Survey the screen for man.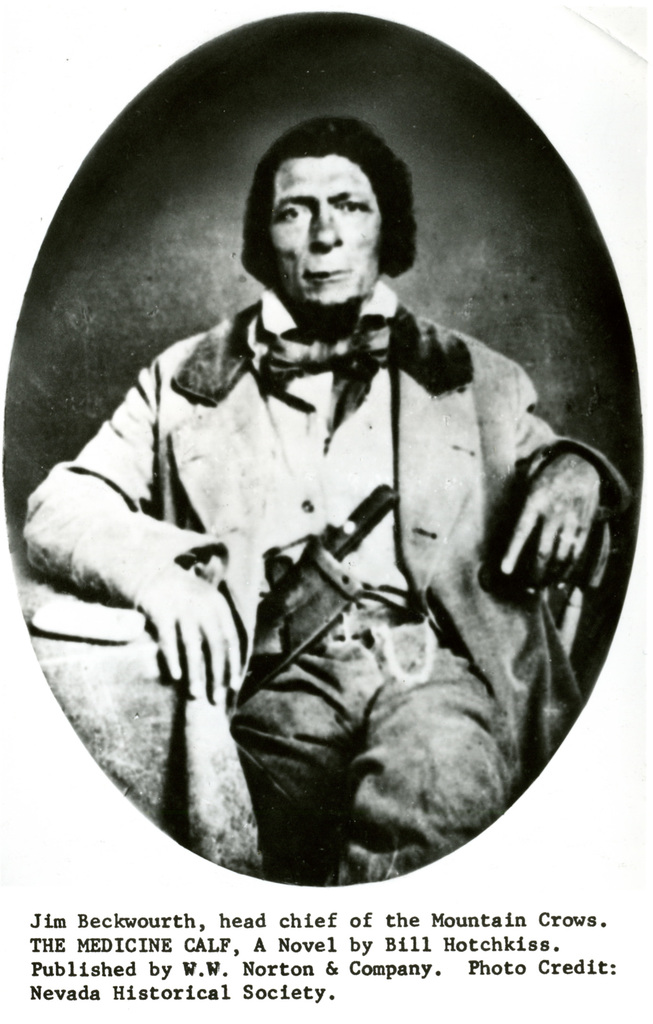
Survey found: 24,116,631,881.
